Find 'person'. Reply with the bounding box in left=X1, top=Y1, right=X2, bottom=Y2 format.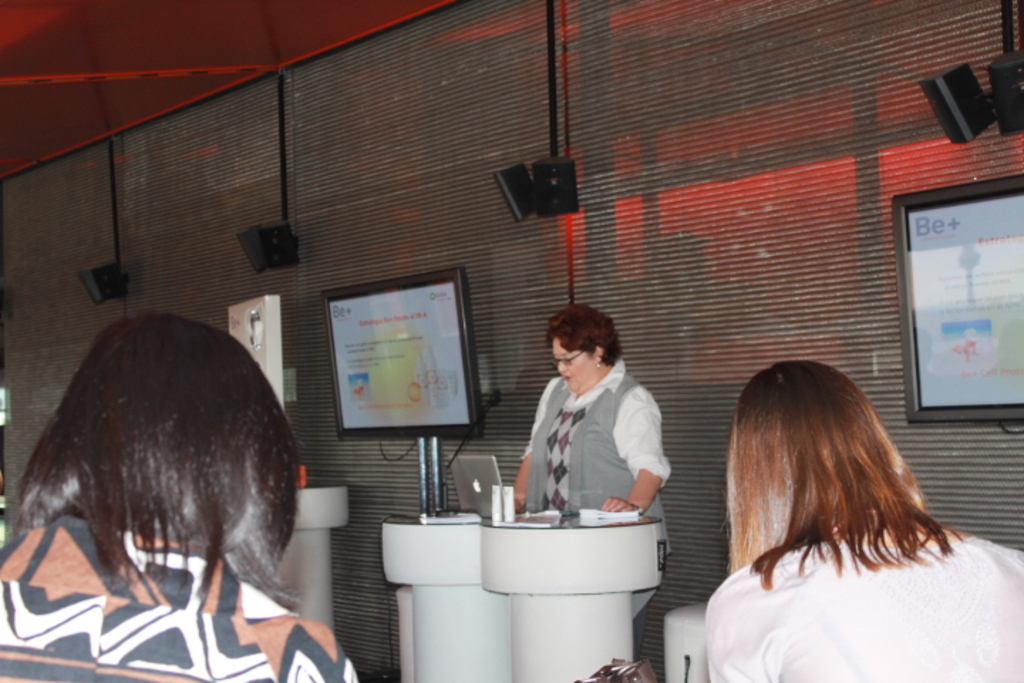
left=13, top=297, right=334, bottom=680.
